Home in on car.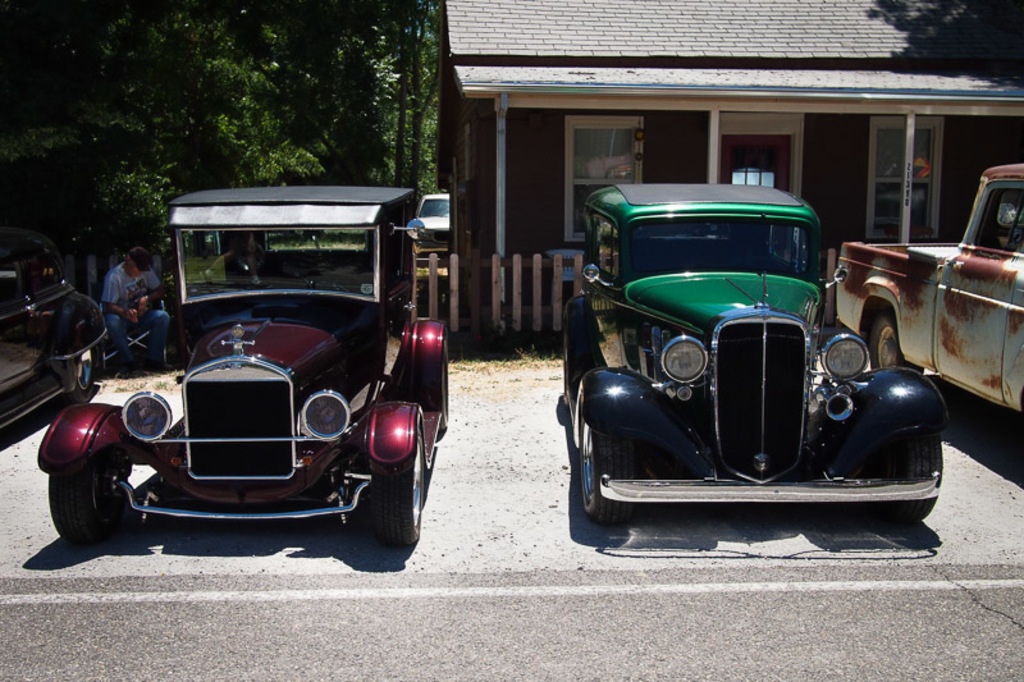
Homed in at l=35, t=177, r=449, b=548.
